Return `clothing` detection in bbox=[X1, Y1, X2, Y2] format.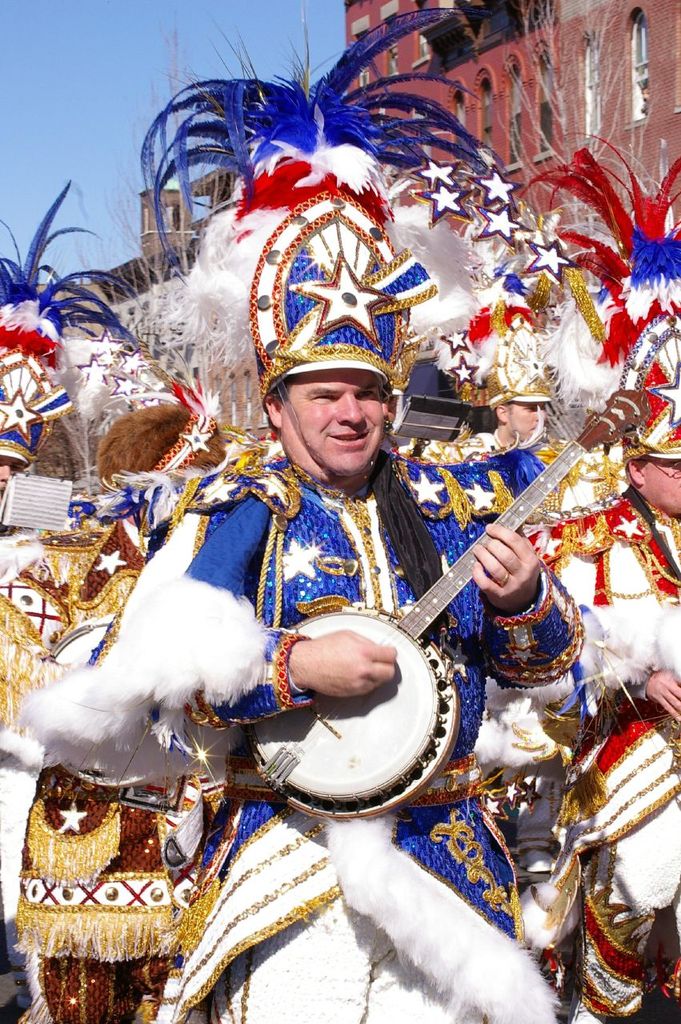
bbox=[0, 487, 218, 1023].
